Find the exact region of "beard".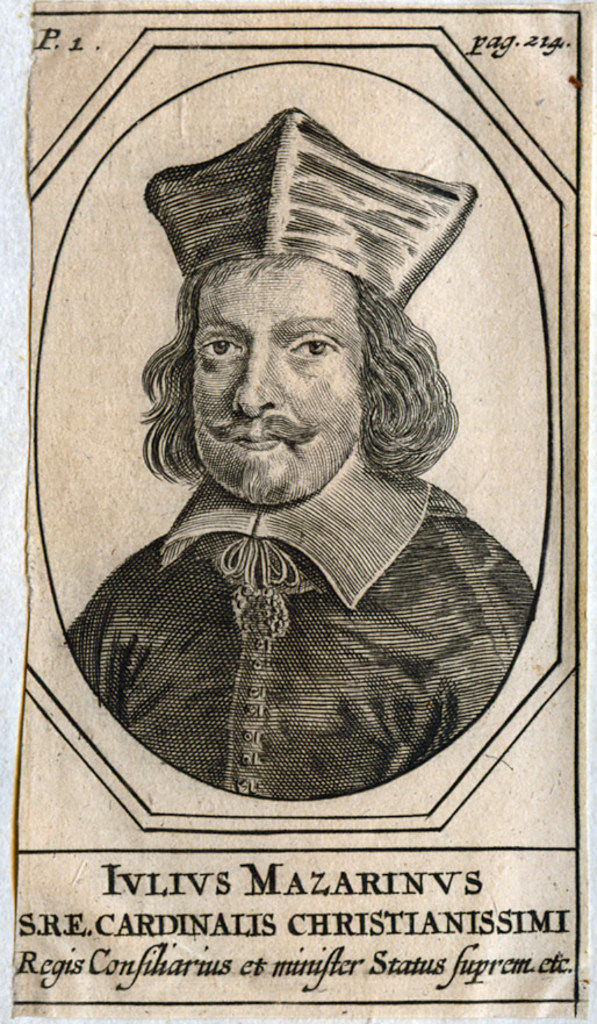
Exact region: 189/406/362/509.
